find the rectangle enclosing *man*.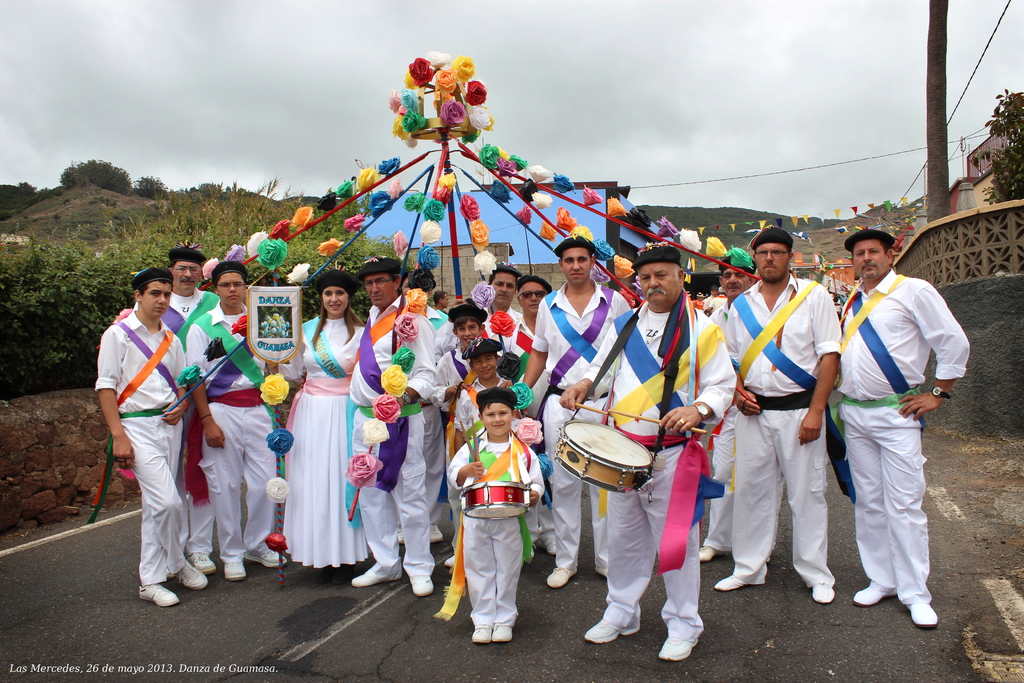
l=572, t=241, r=744, b=667.
